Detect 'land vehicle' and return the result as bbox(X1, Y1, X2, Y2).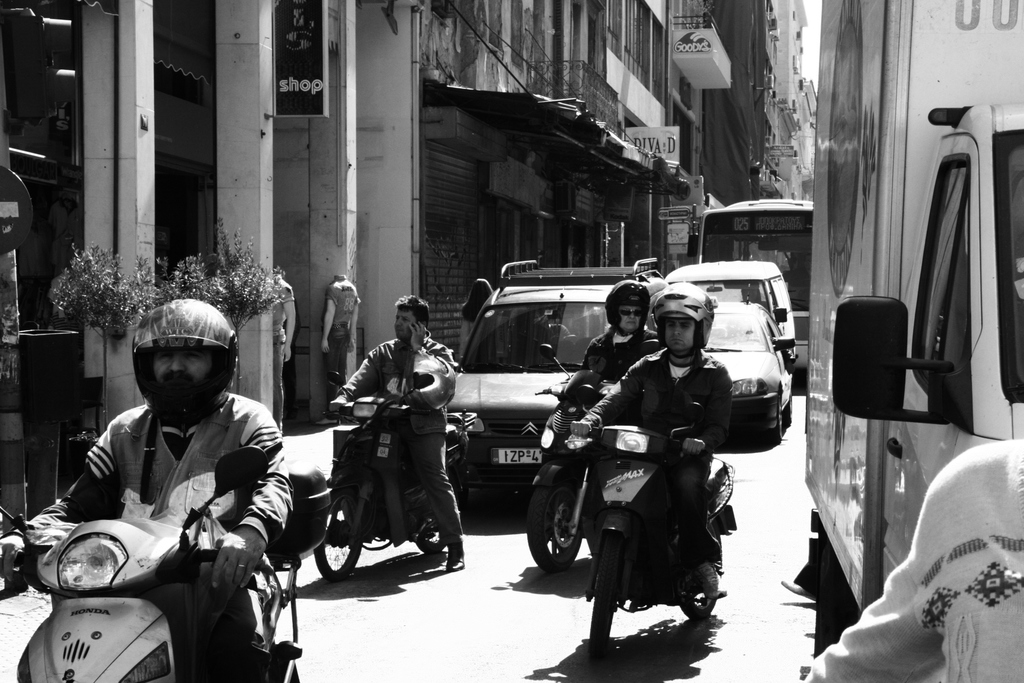
bbox(307, 372, 478, 582).
